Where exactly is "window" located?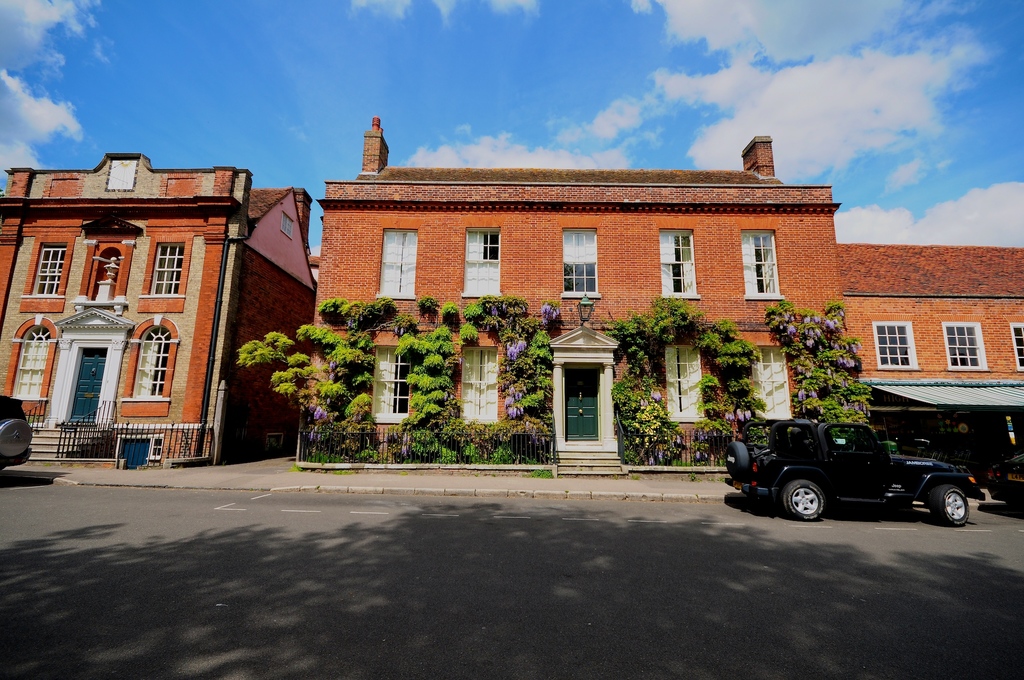
Its bounding box is 943,323,984,369.
